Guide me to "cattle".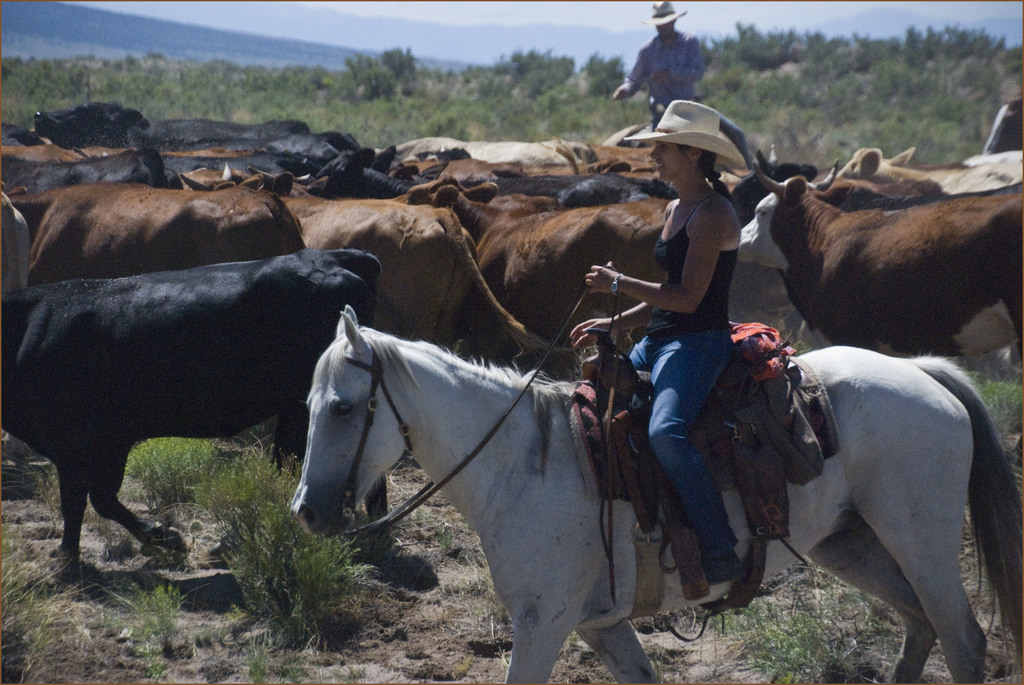
Guidance: BBox(242, 166, 552, 348).
